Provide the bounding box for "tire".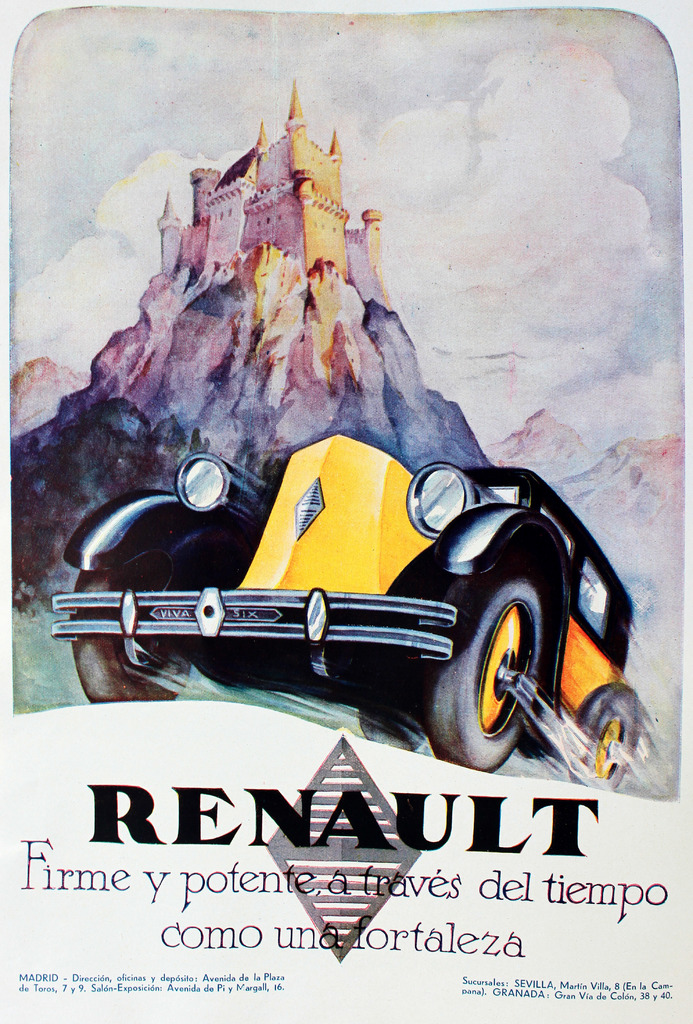
[x1=74, y1=550, x2=199, y2=707].
